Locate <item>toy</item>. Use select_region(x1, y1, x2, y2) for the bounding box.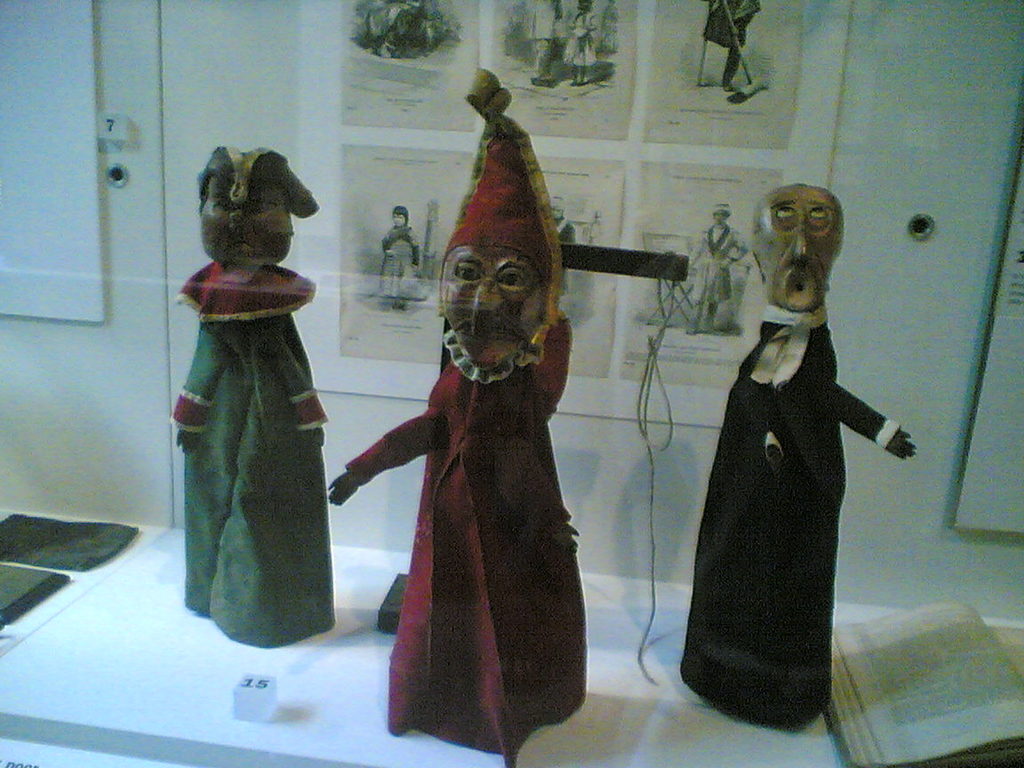
select_region(695, 0, 772, 104).
